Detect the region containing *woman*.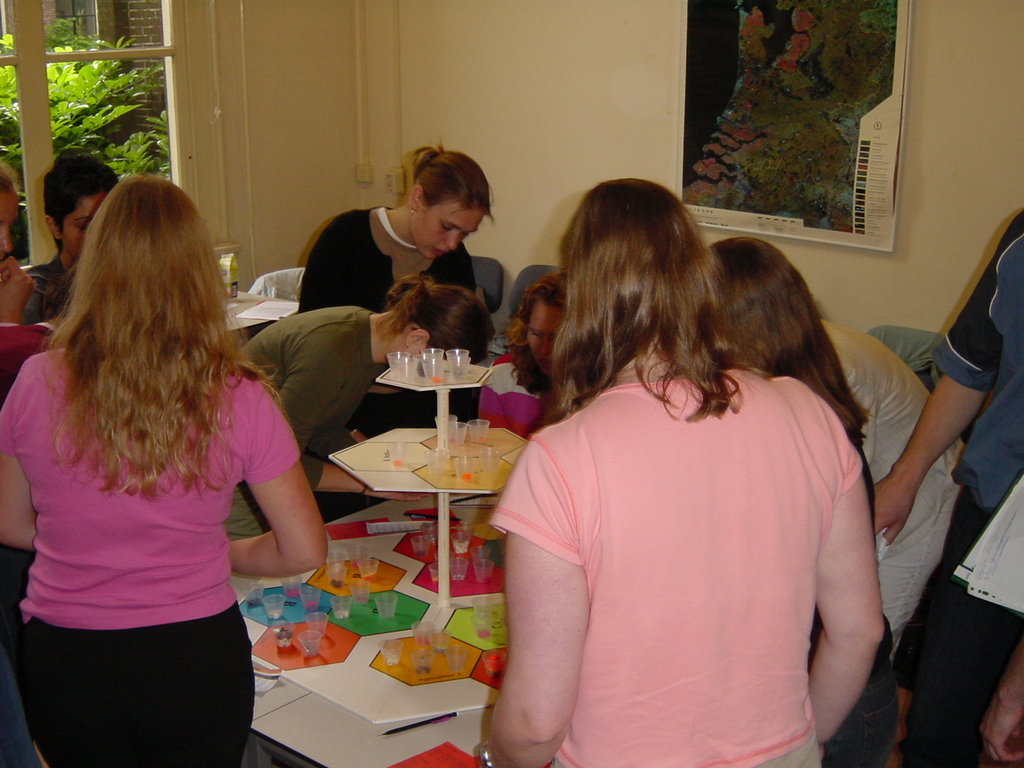
236:282:484:553.
